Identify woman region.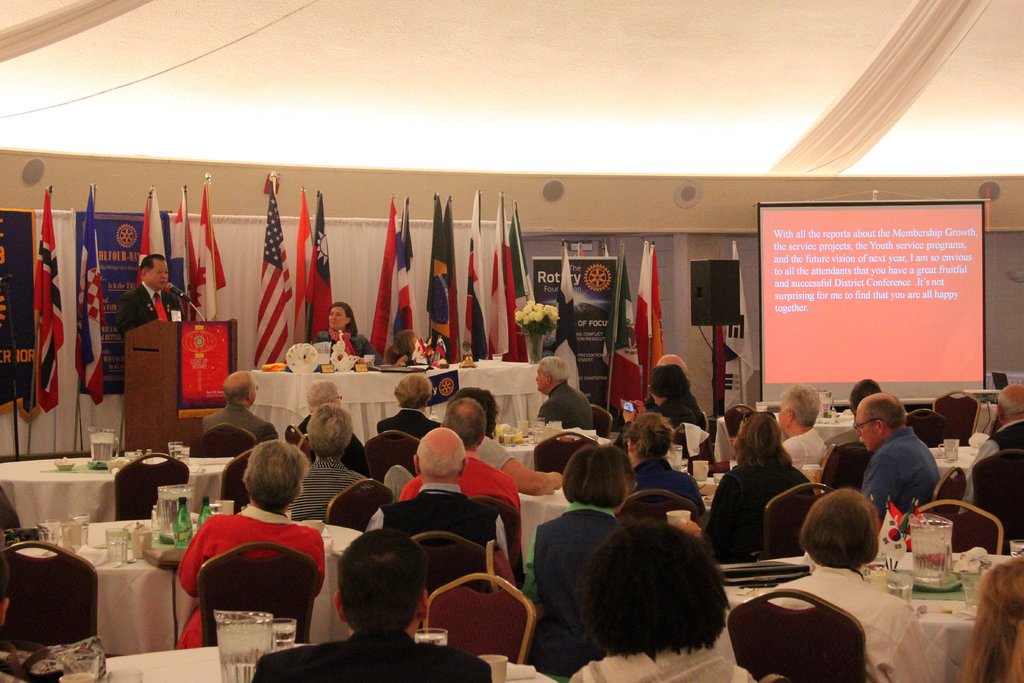
Region: 527:445:636:682.
